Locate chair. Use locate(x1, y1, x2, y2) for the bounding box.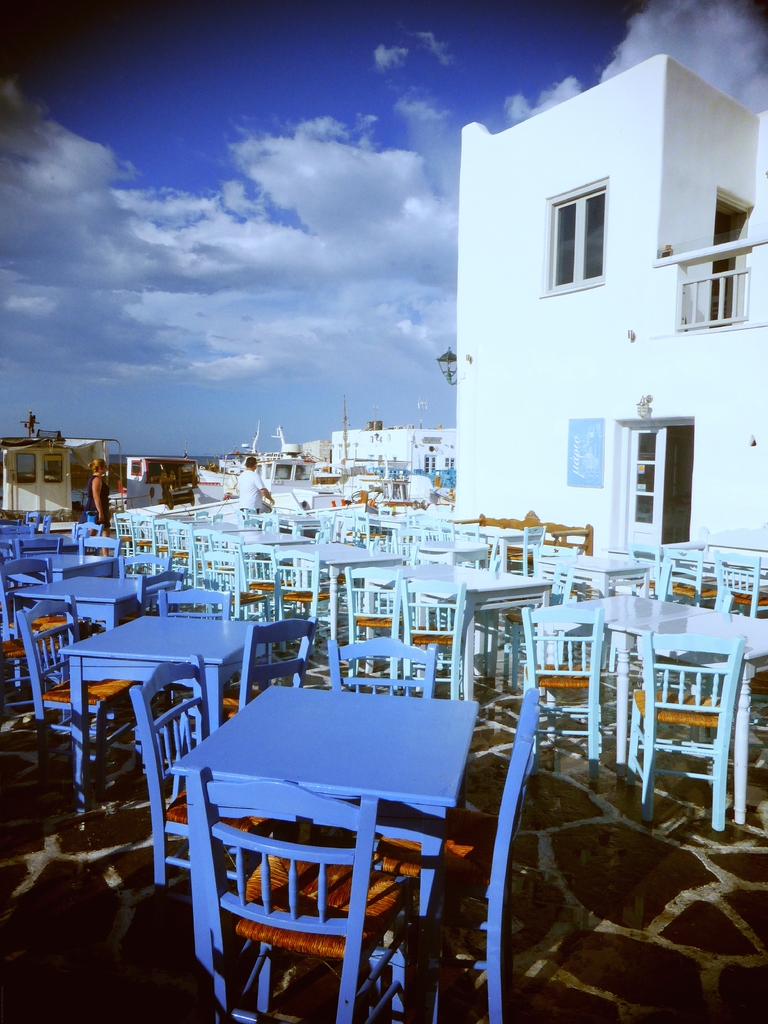
locate(394, 574, 471, 667).
